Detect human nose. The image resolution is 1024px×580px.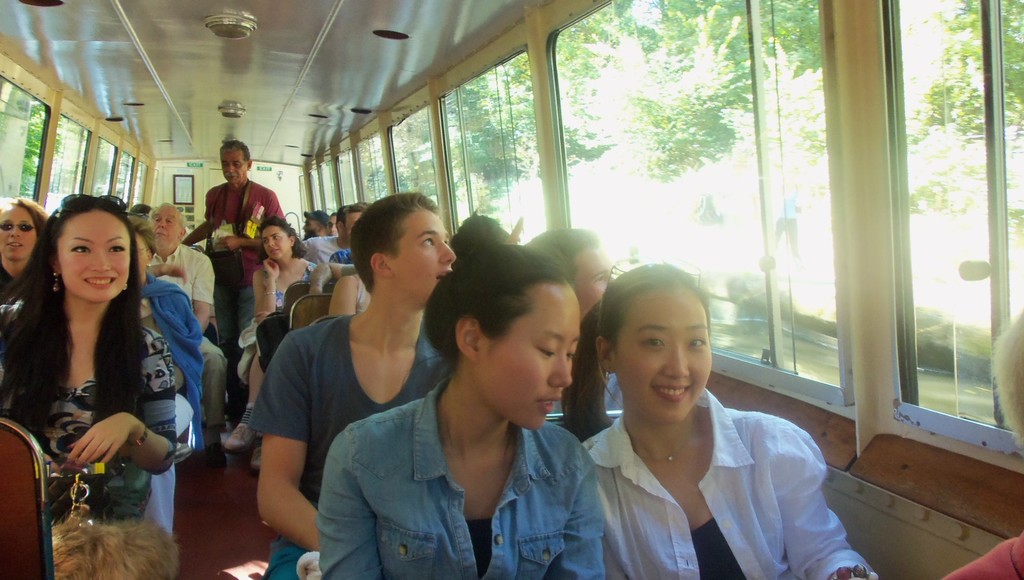
x1=90 y1=246 x2=110 y2=274.
